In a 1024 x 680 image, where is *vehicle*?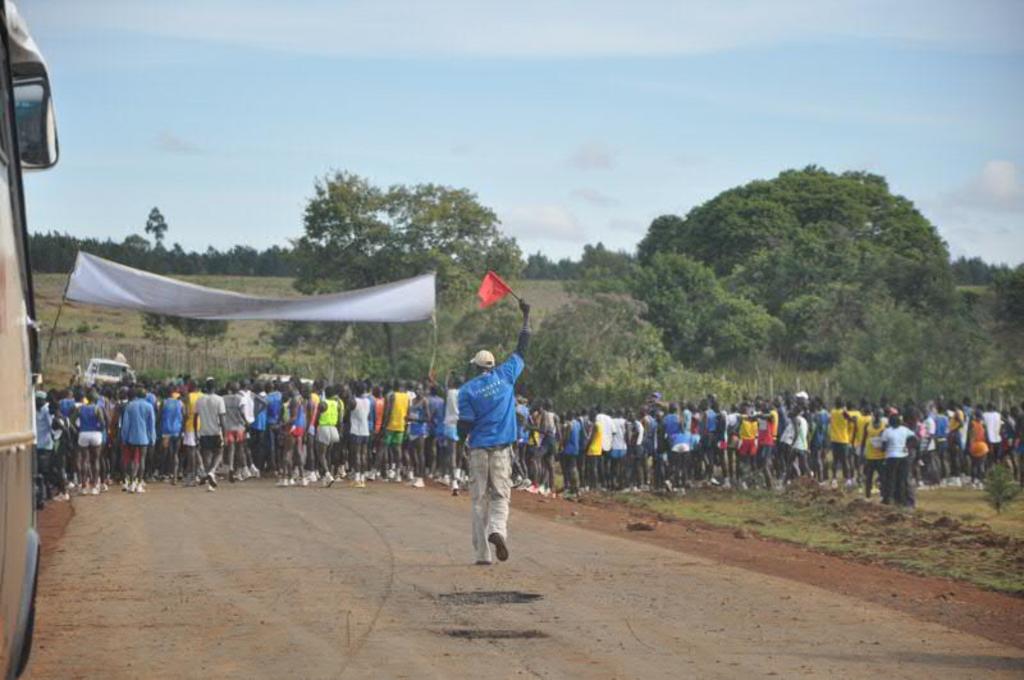
bbox=(0, 0, 60, 679).
